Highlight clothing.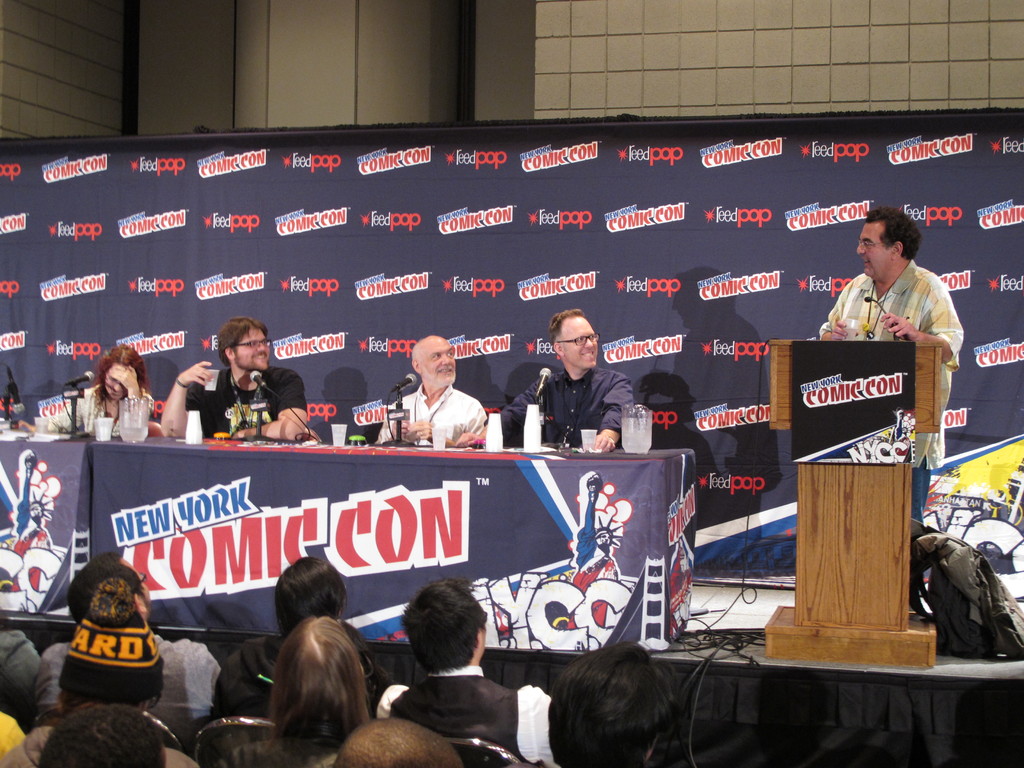
Highlighted region: BBox(44, 385, 156, 435).
